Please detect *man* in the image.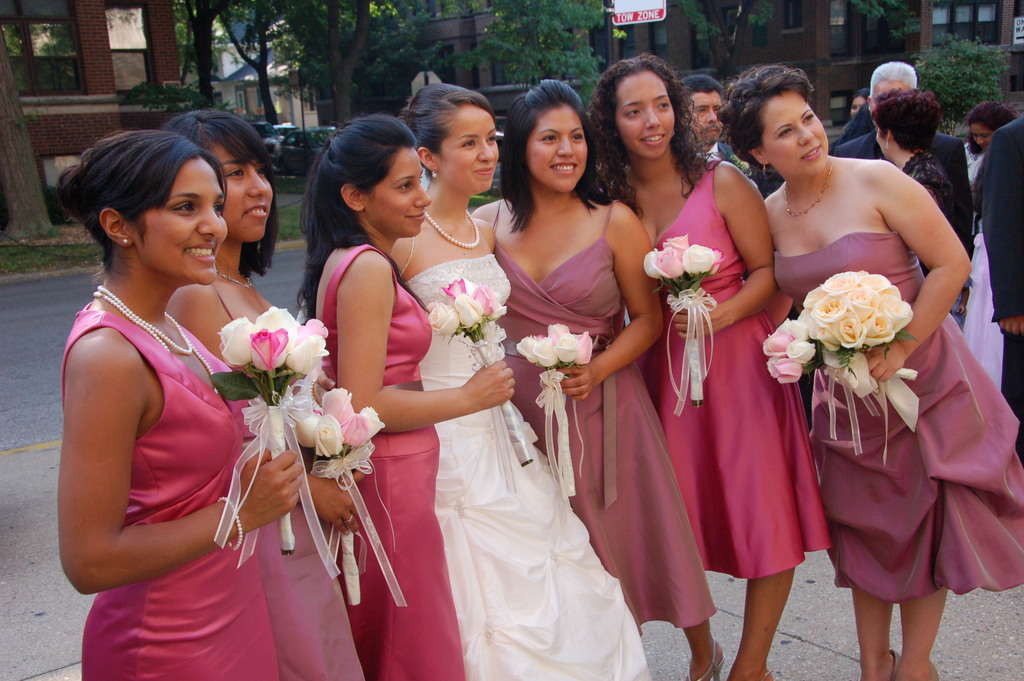
bbox(678, 74, 740, 169).
